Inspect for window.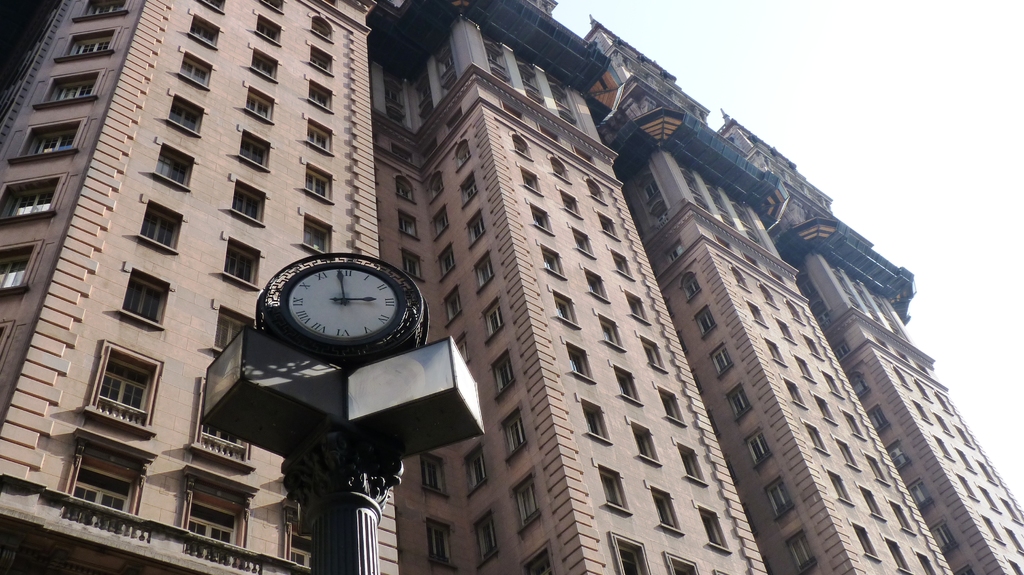
Inspection: (785,380,806,407).
